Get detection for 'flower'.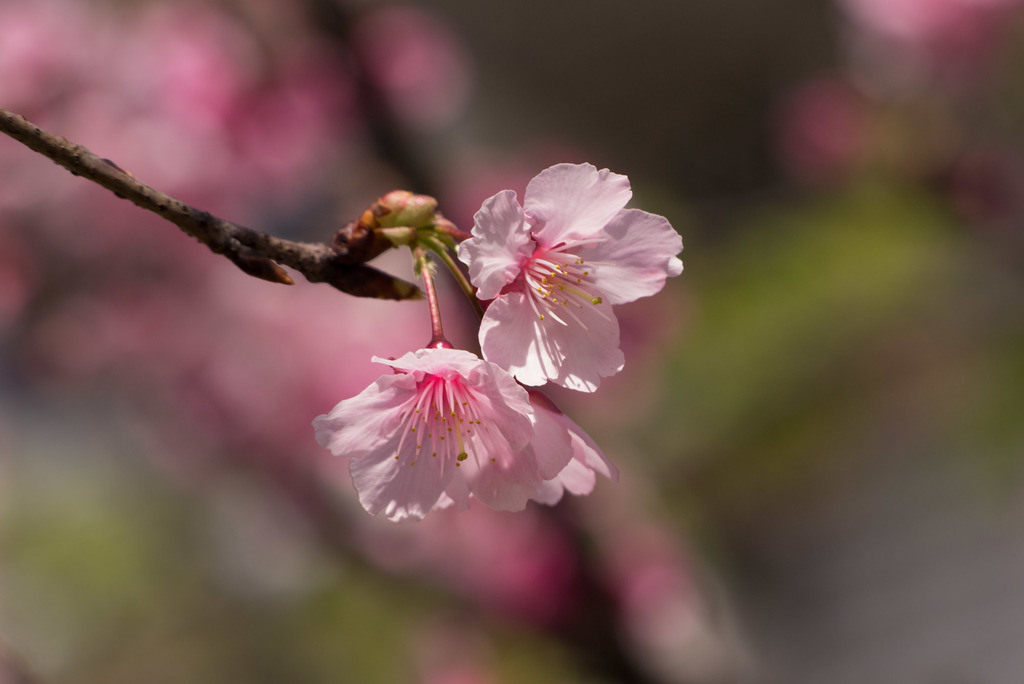
Detection: x1=455, y1=163, x2=685, y2=393.
